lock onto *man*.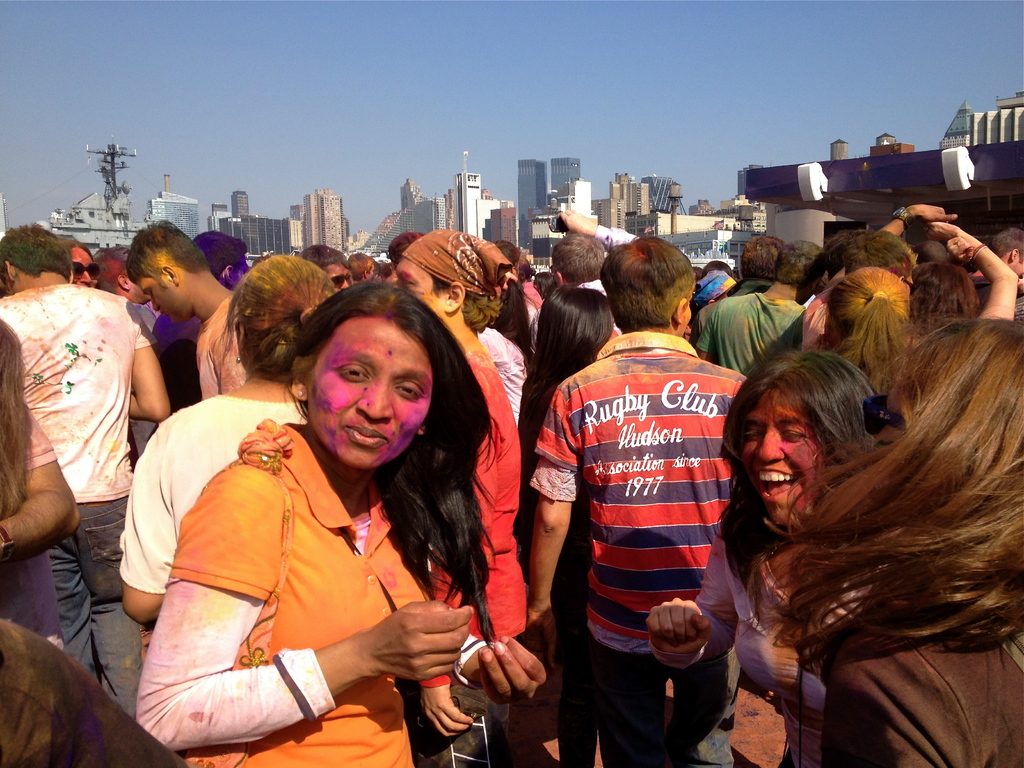
Locked: (left=0, top=224, right=167, bottom=729).
